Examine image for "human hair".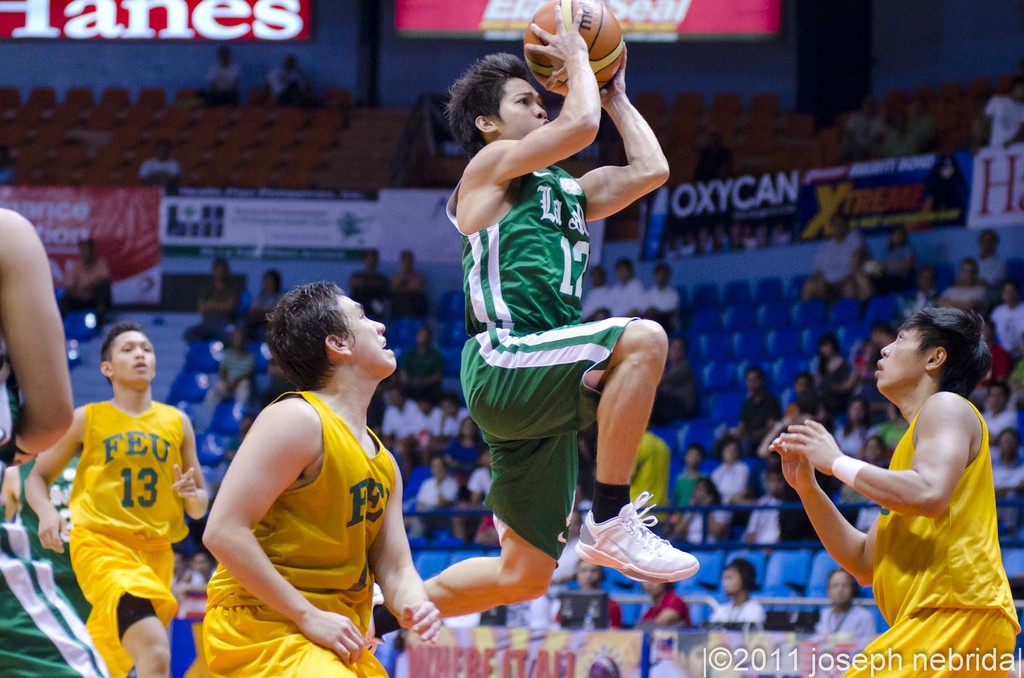
Examination result: 985/380/1010/396.
